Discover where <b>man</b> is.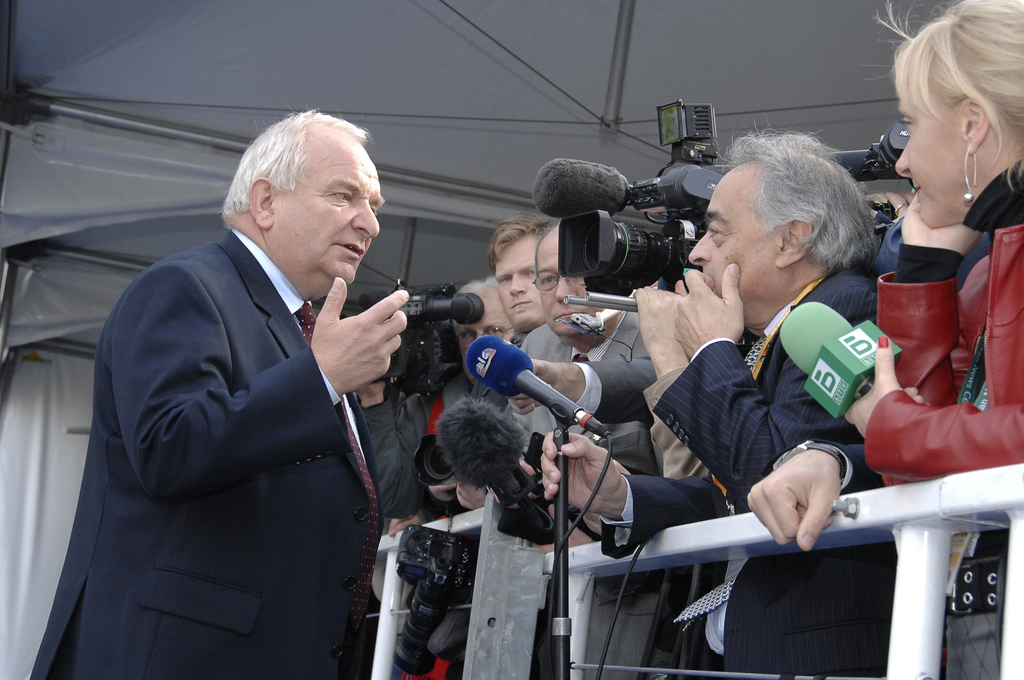
Discovered at left=653, top=119, right=891, bottom=679.
